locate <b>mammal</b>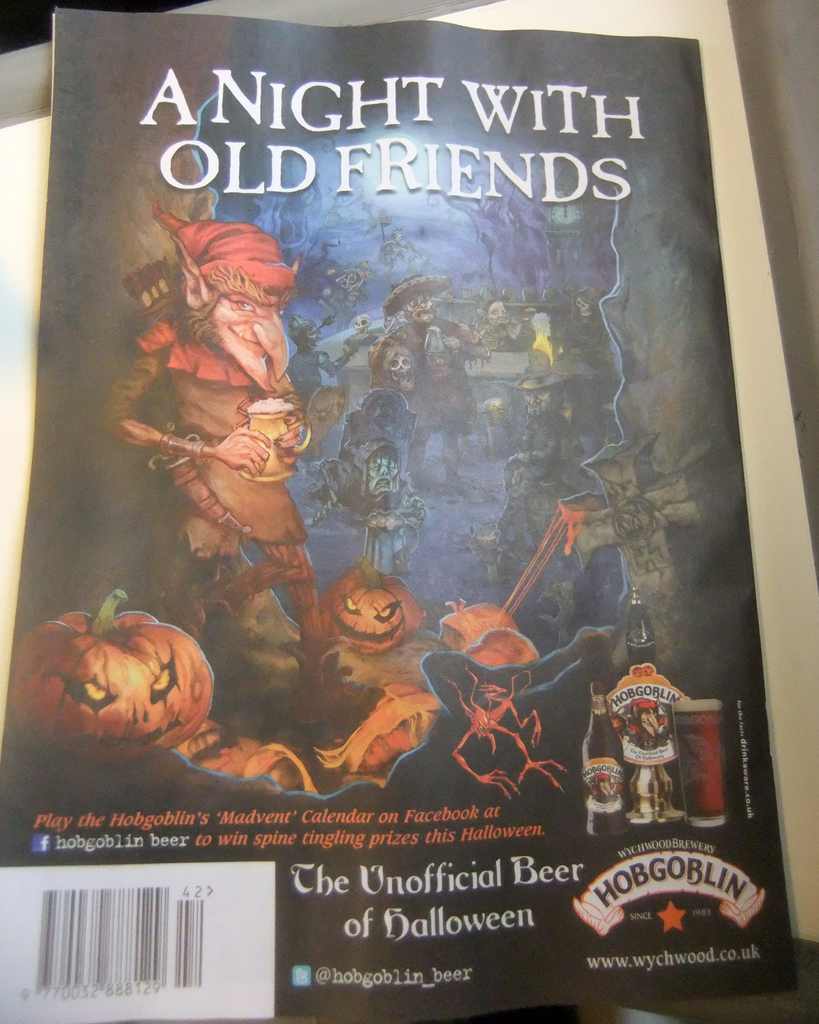
region(465, 344, 594, 569)
